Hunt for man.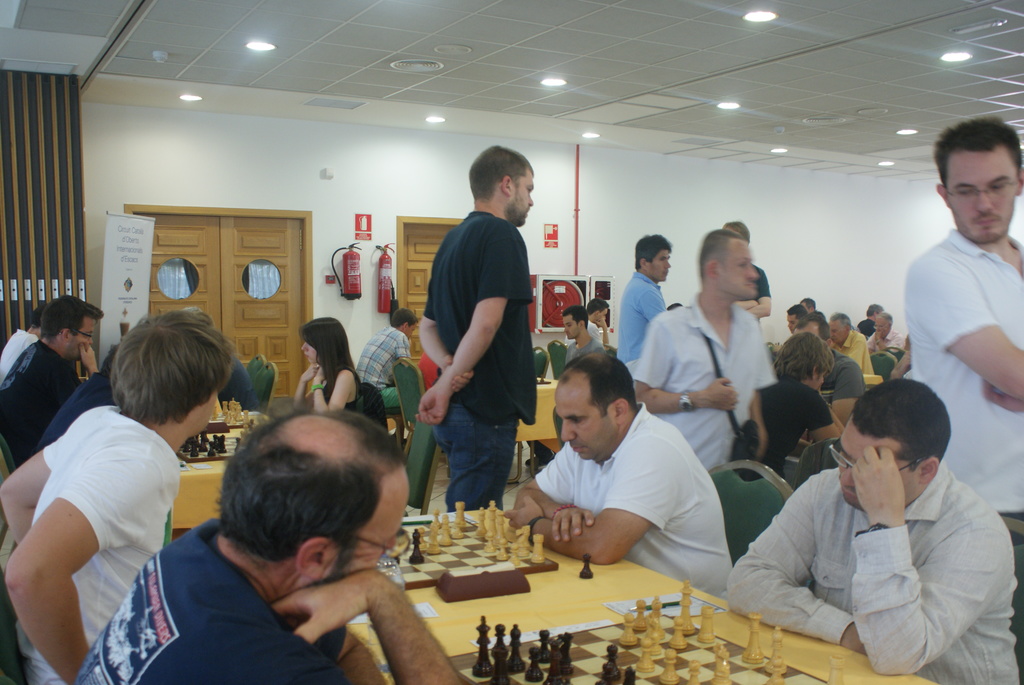
Hunted down at crop(630, 226, 777, 480).
